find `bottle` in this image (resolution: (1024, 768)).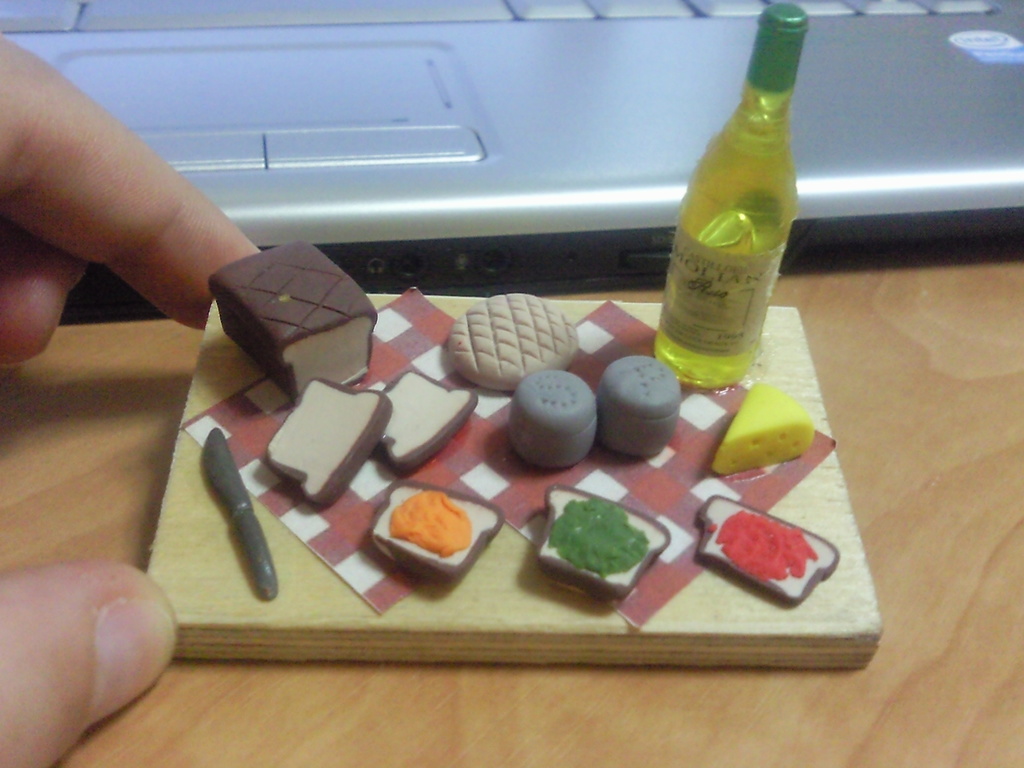
646:20:797:397.
